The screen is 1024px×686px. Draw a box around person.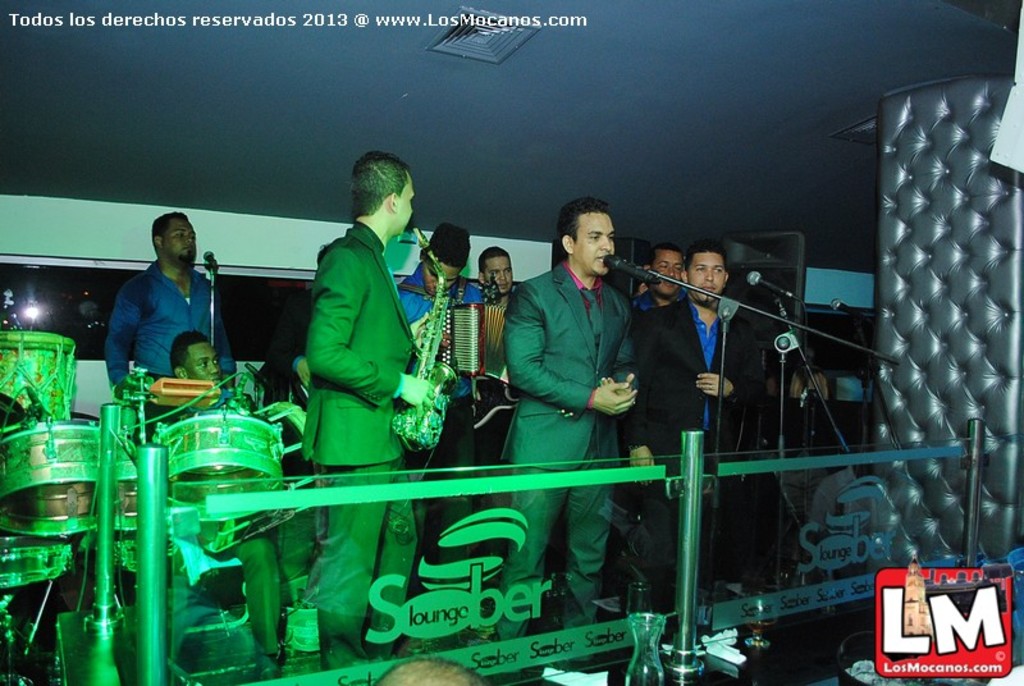
(305,148,439,666).
